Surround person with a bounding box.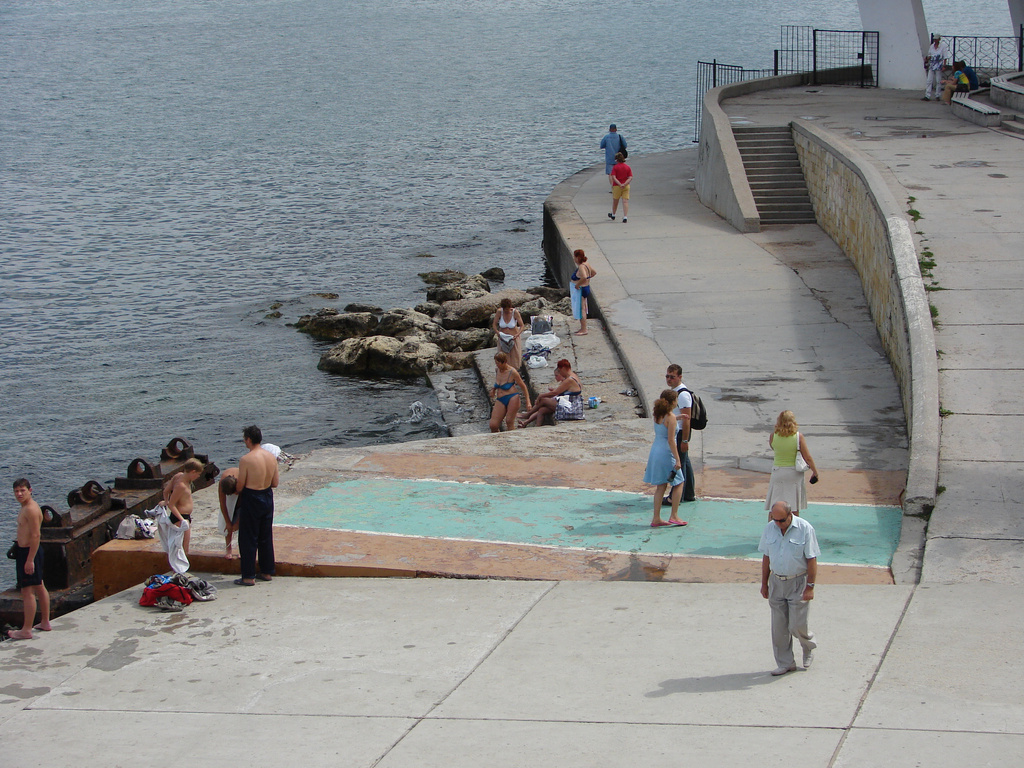
pyautogui.locateOnScreen(159, 459, 209, 574).
